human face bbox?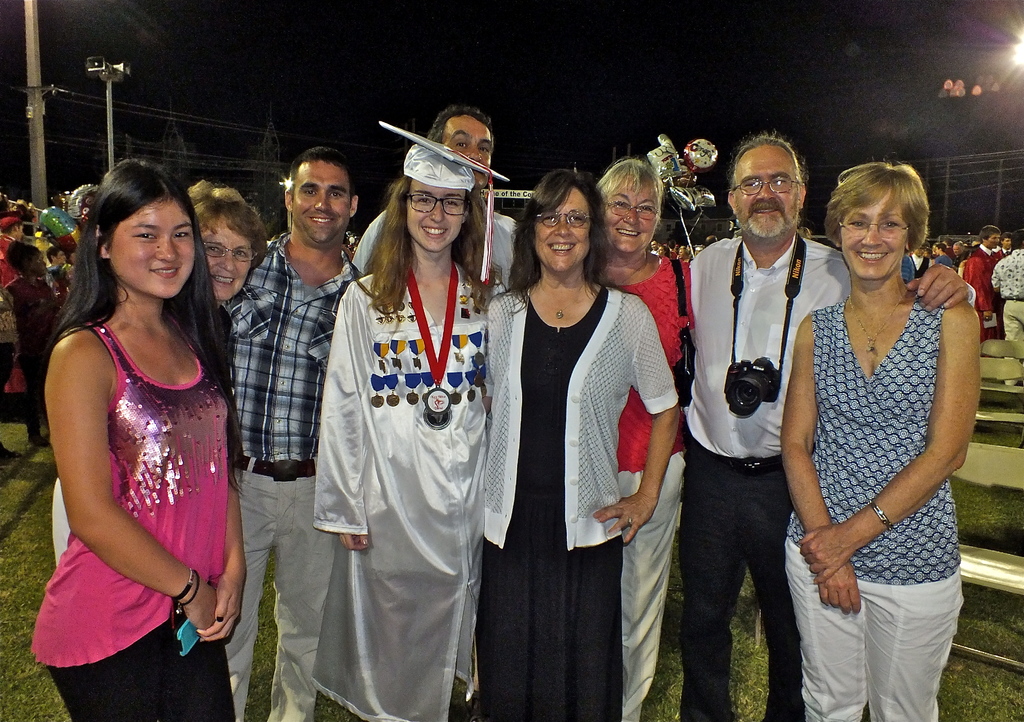
<region>841, 186, 906, 279</region>
